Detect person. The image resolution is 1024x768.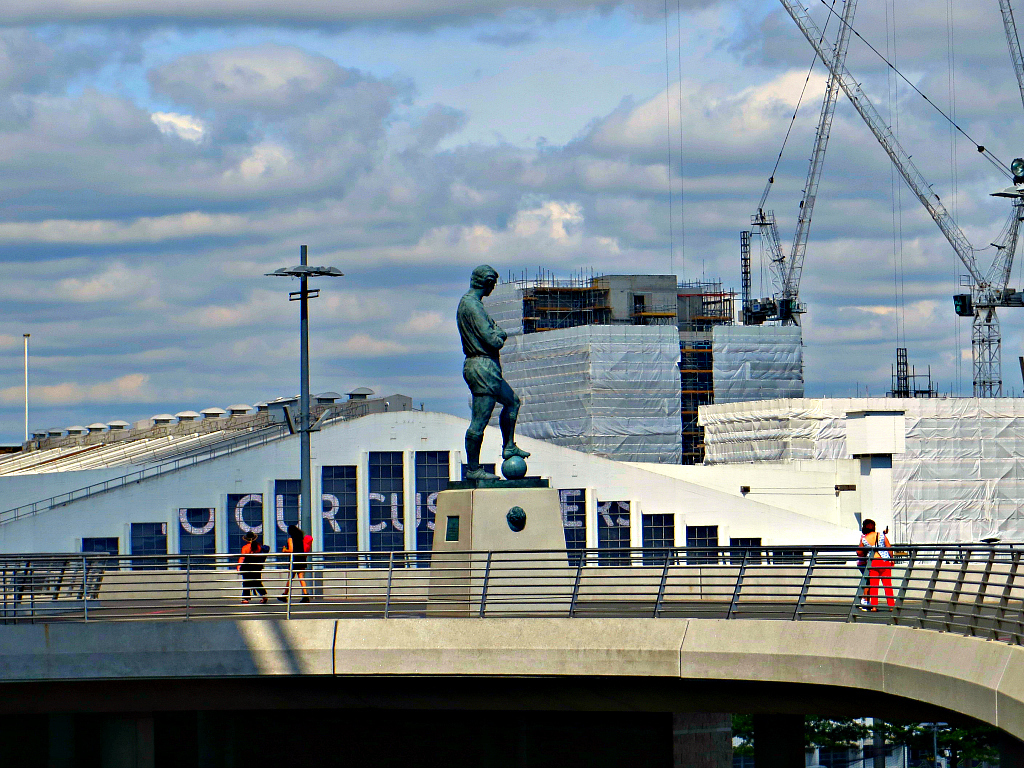
x1=237, y1=529, x2=270, y2=599.
